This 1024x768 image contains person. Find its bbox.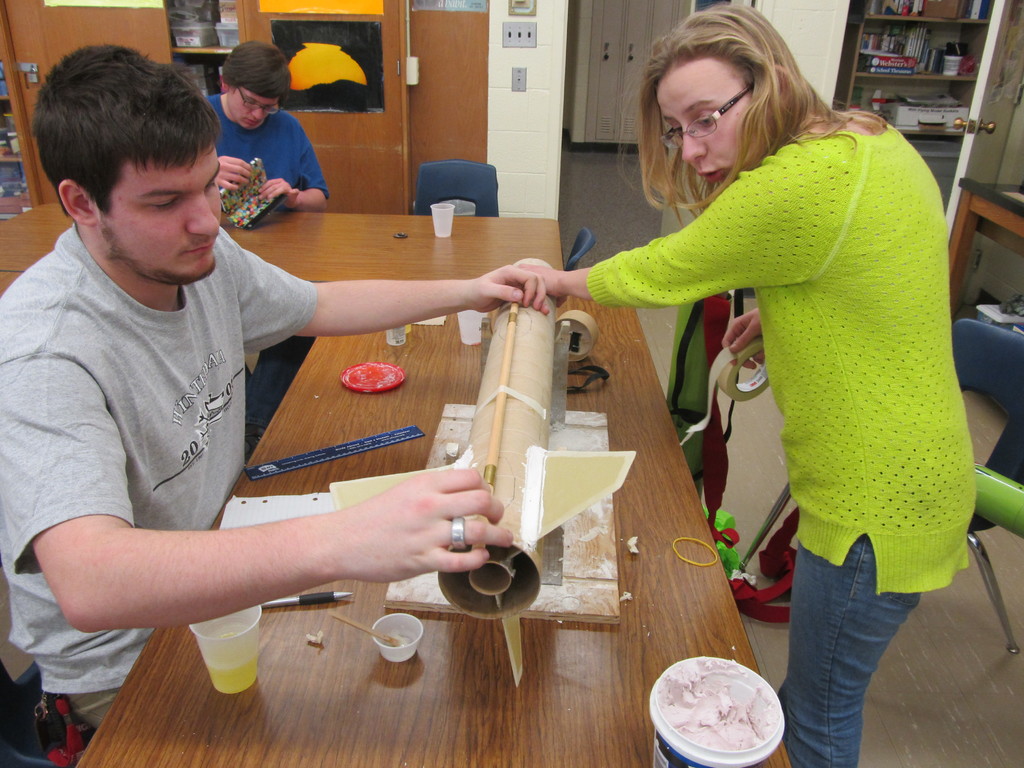
region(0, 43, 547, 736).
